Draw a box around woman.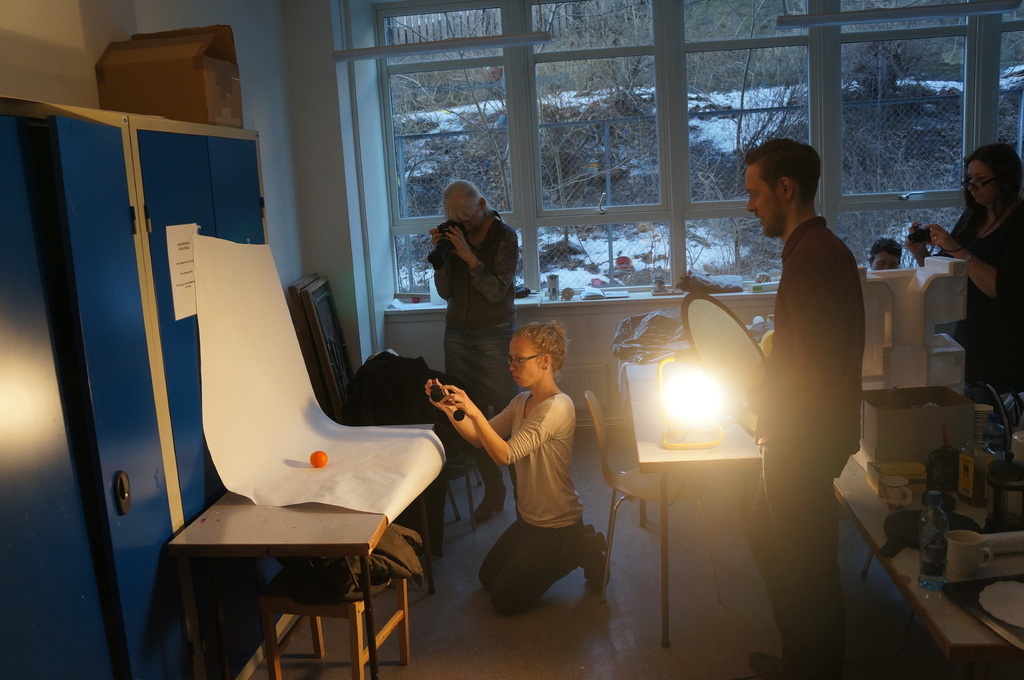
902,143,1023,442.
